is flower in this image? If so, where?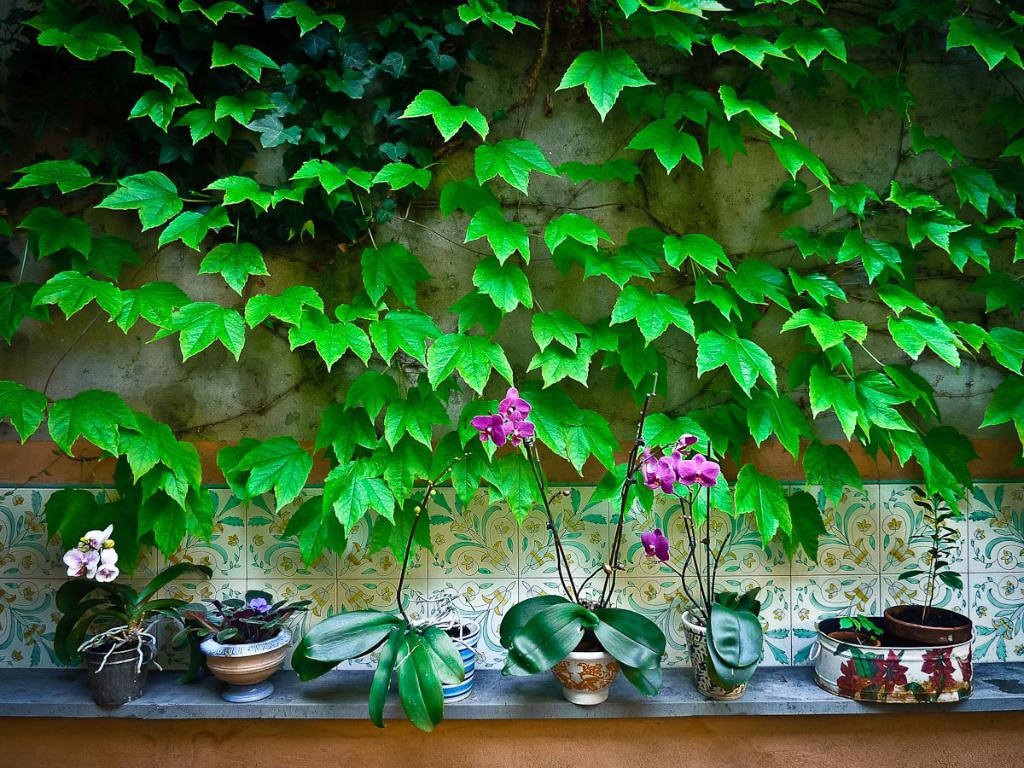
Yes, at box=[21, 620, 45, 647].
